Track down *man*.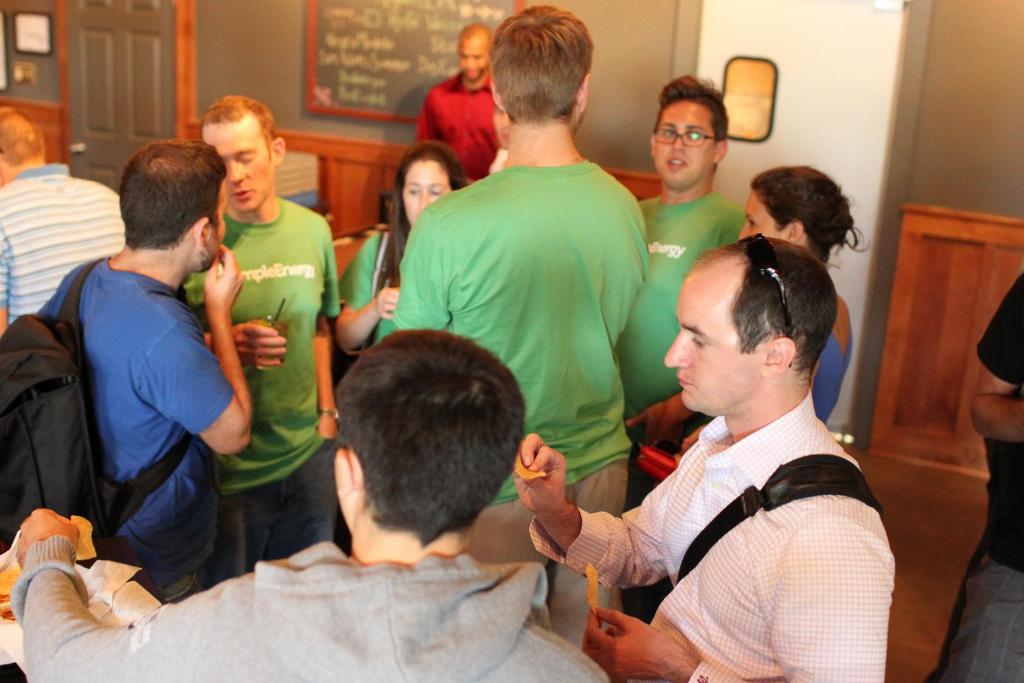
Tracked to 0 105 124 330.
